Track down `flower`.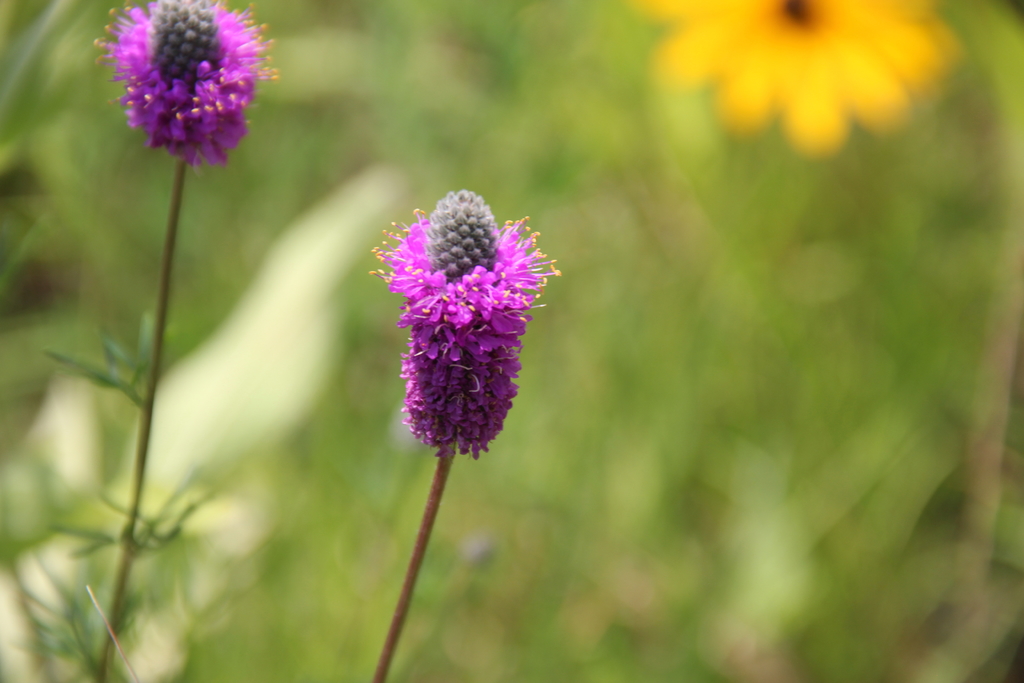
Tracked to 369, 174, 549, 466.
